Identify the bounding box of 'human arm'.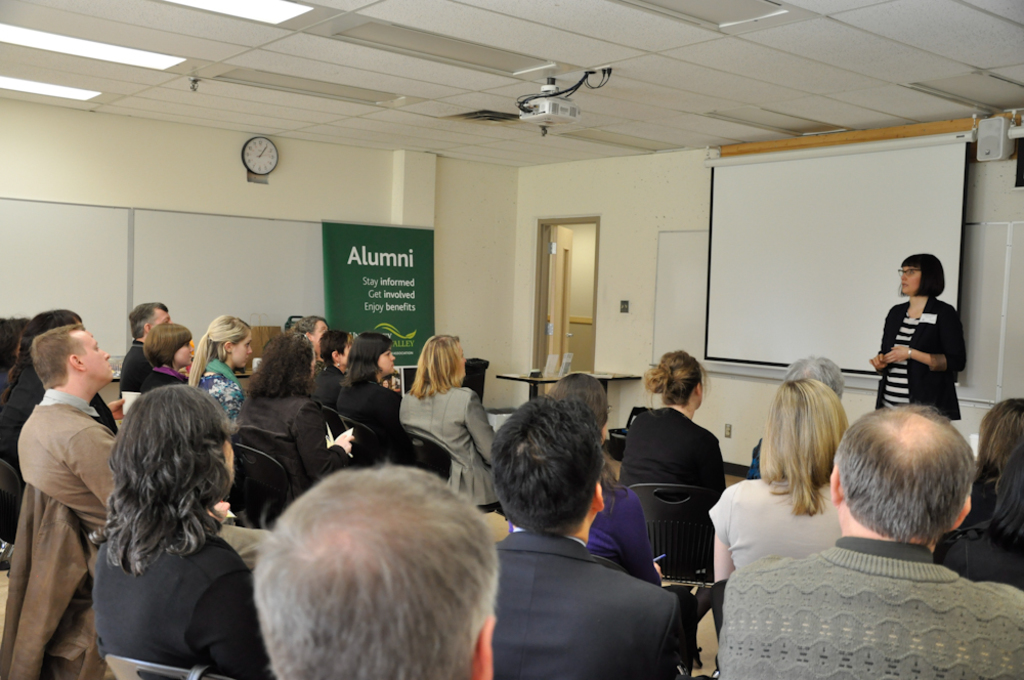
{"left": 391, "top": 390, "right": 407, "bottom": 435}.
